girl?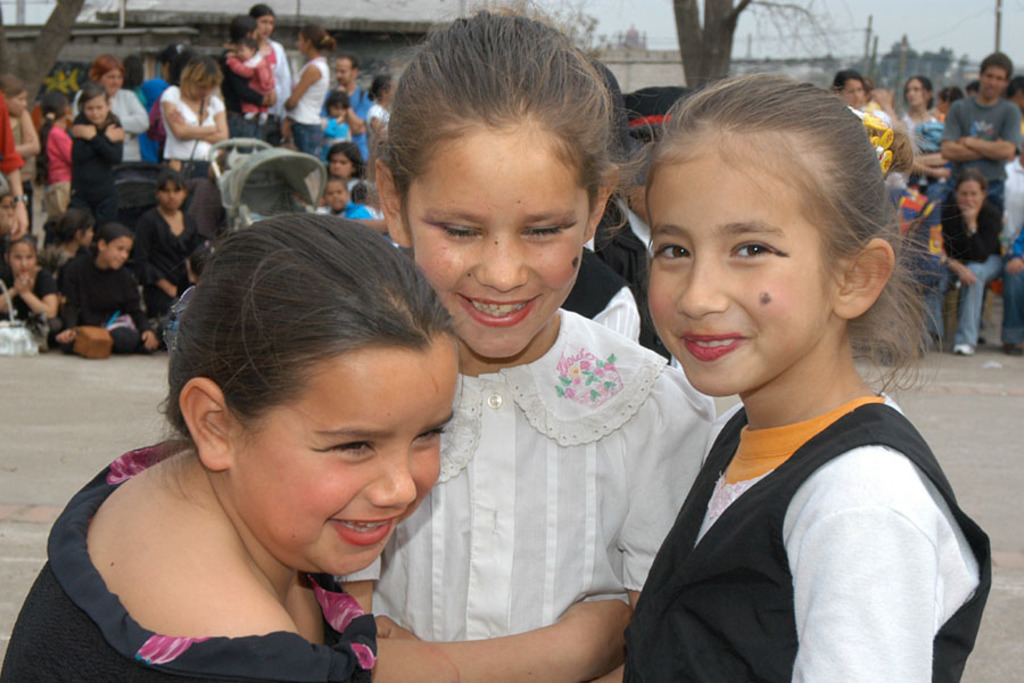
region(135, 170, 199, 316)
